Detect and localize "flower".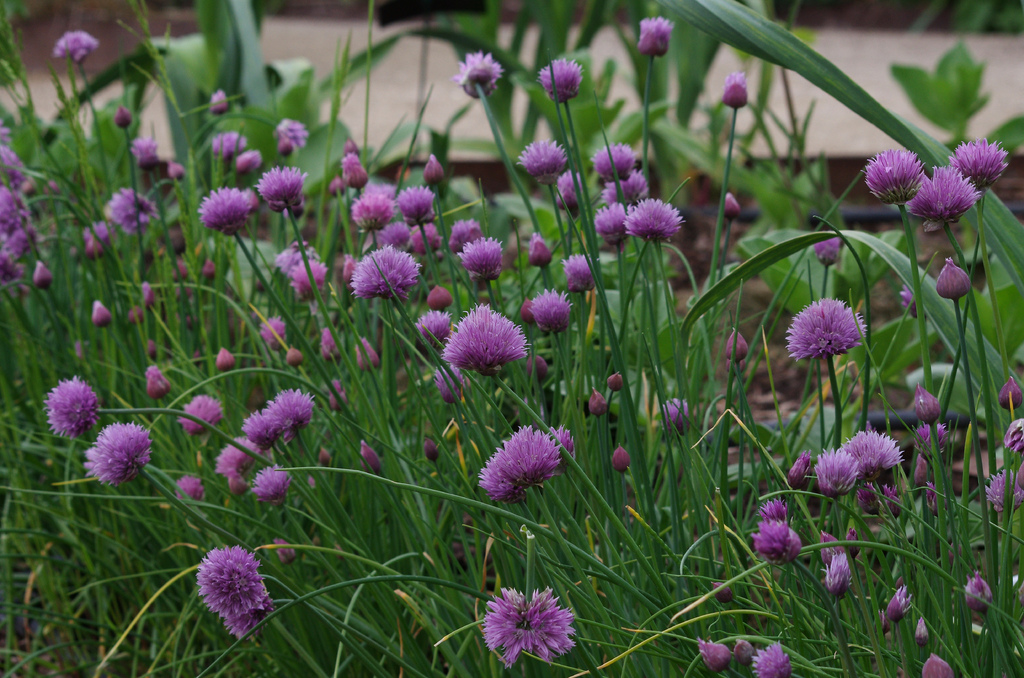
Localized at pyautogui.locateOnScreen(255, 165, 306, 206).
